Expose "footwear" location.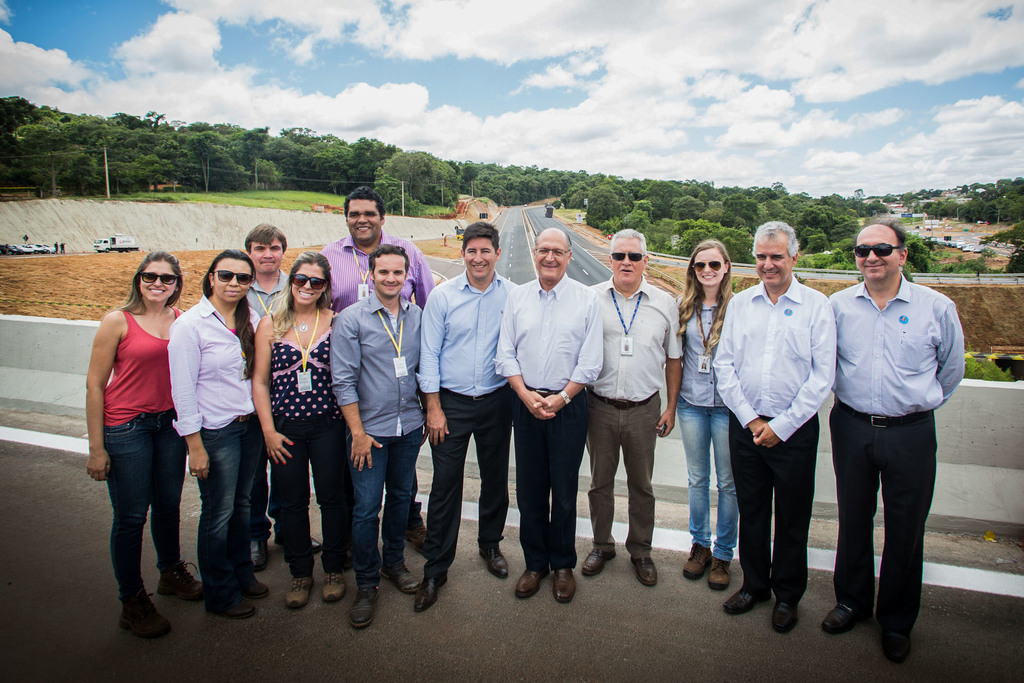
Exposed at crop(248, 580, 269, 598).
